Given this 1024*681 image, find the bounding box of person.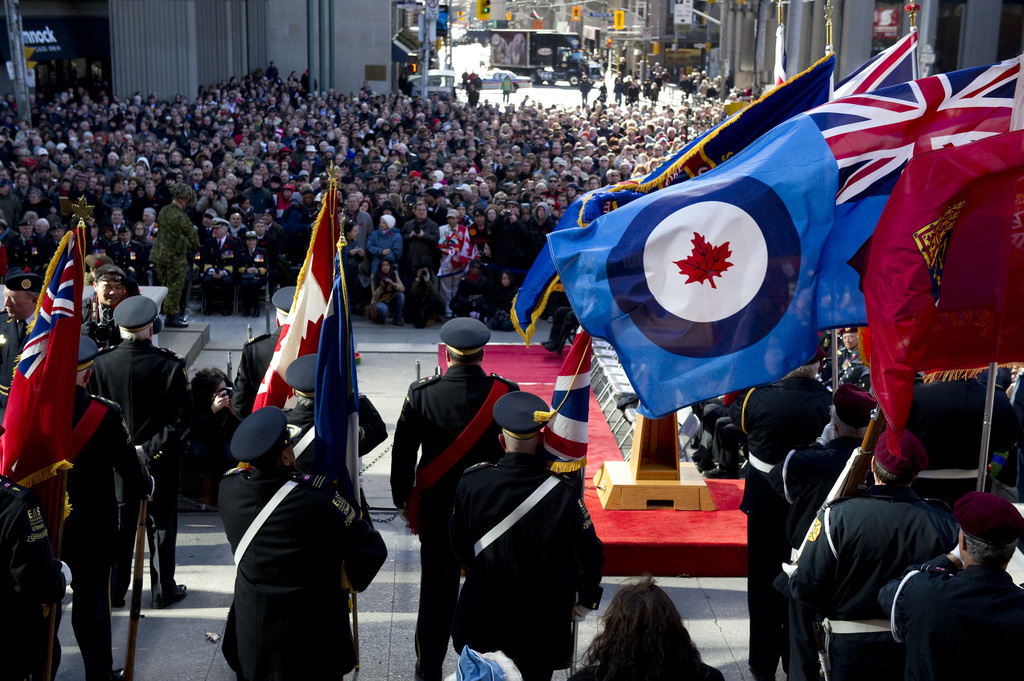
bbox(886, 487, 1023, 680).
